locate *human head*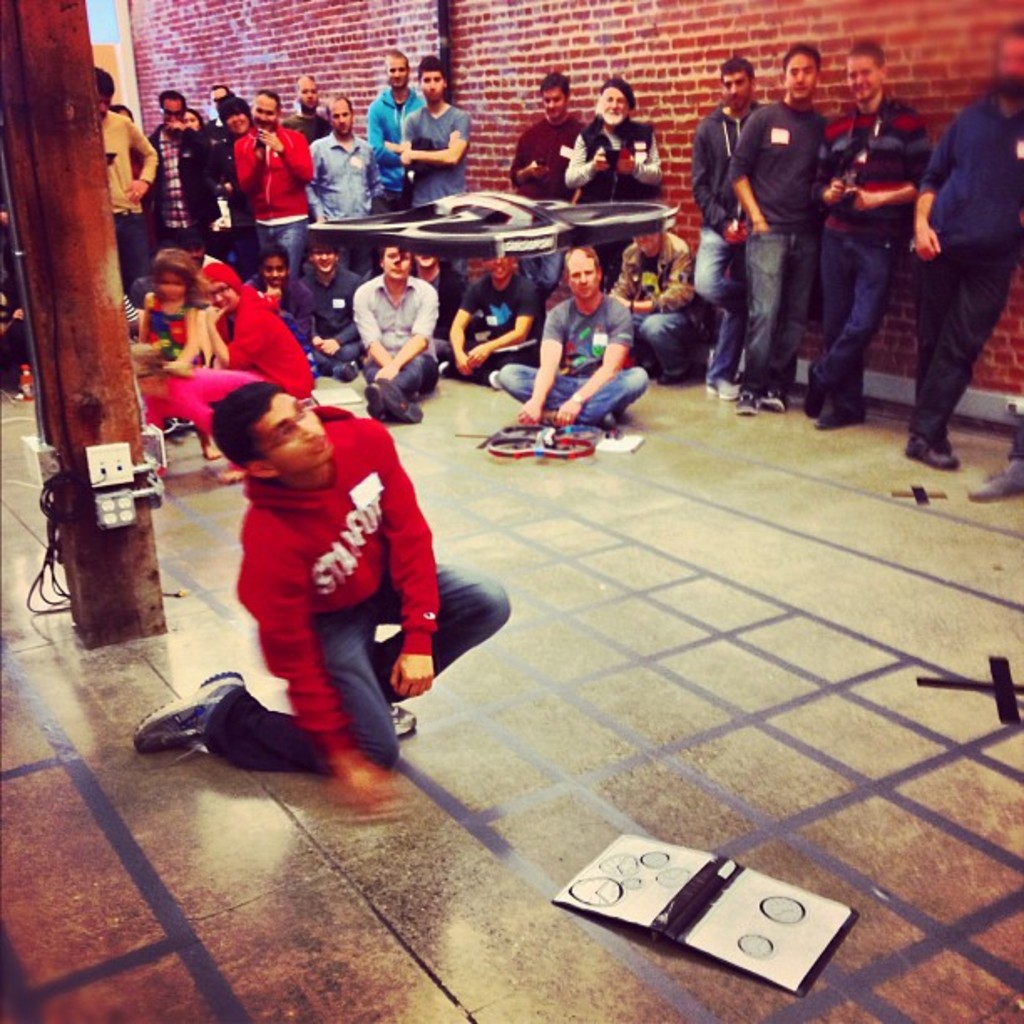
{"x1": 381, "y1": 45, "x2": 413, "y2": 92}
